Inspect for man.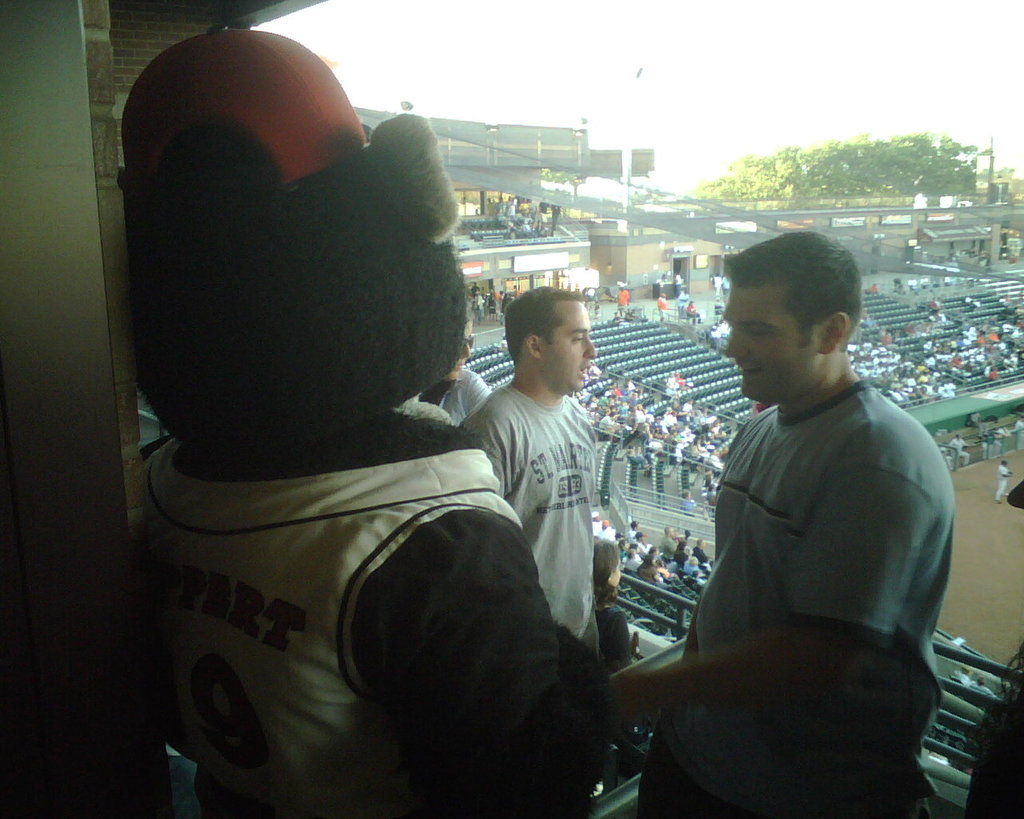
Inspection: bbox(458, 283, 596, 652).
